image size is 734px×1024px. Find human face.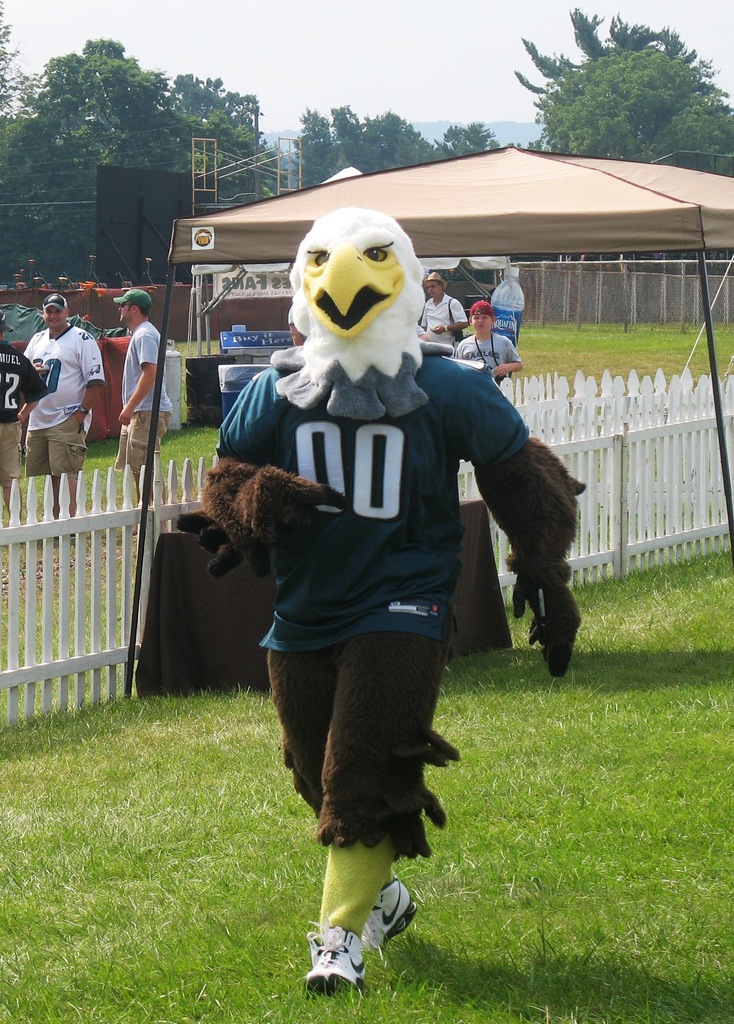
[x1=120, y1=305, x2=131, y2=323].
